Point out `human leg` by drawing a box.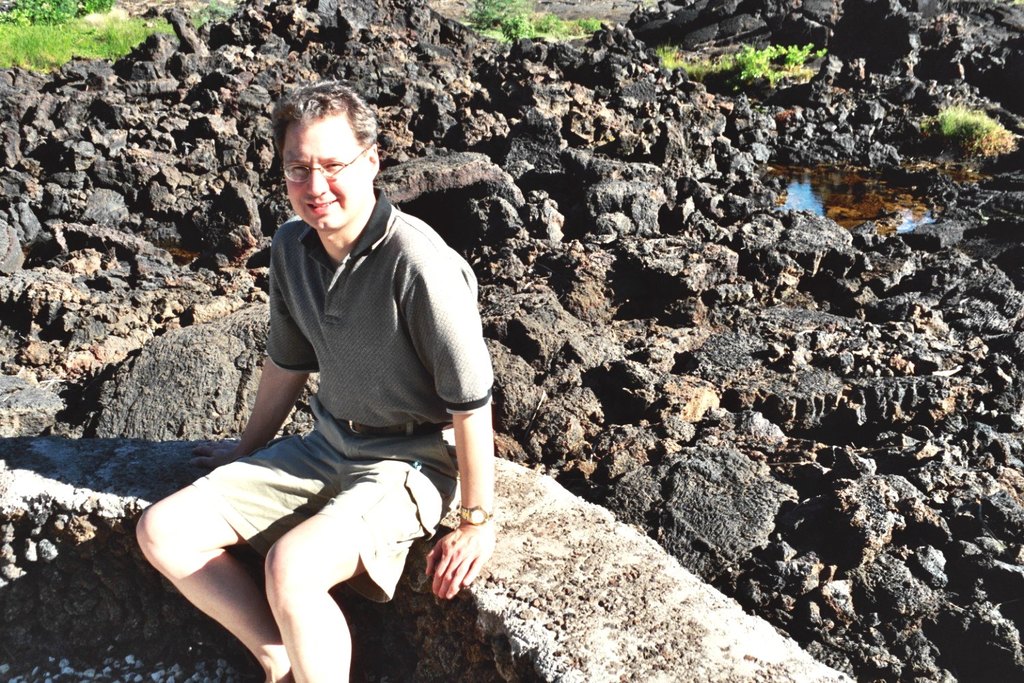
rect(261, 514, 369, 682).
